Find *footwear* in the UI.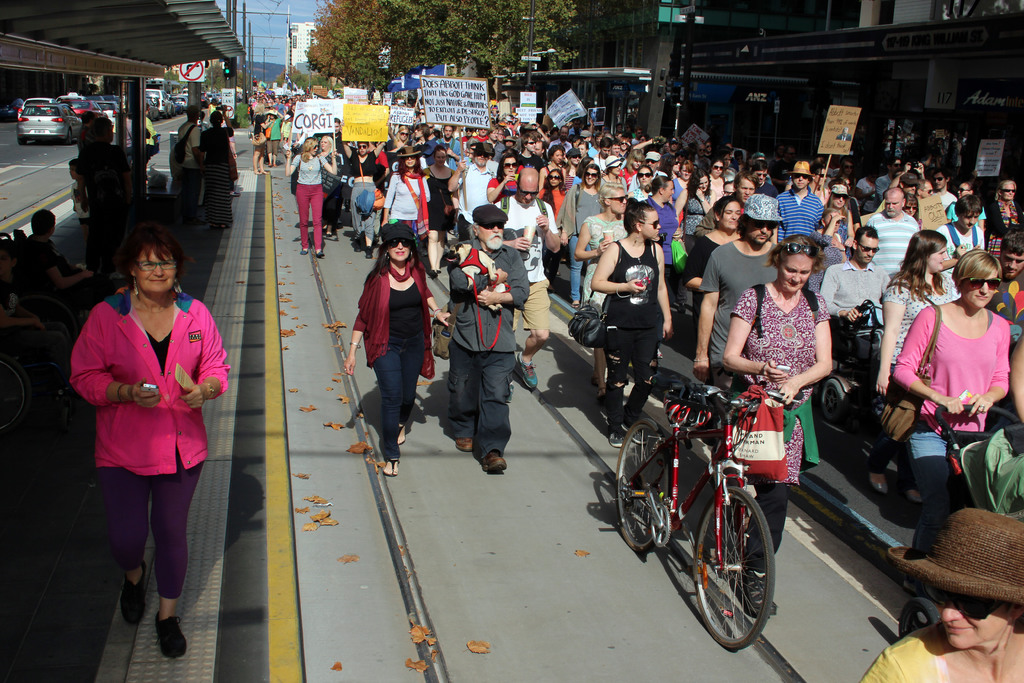
UI element at locate(609, 429, 626, 448).
